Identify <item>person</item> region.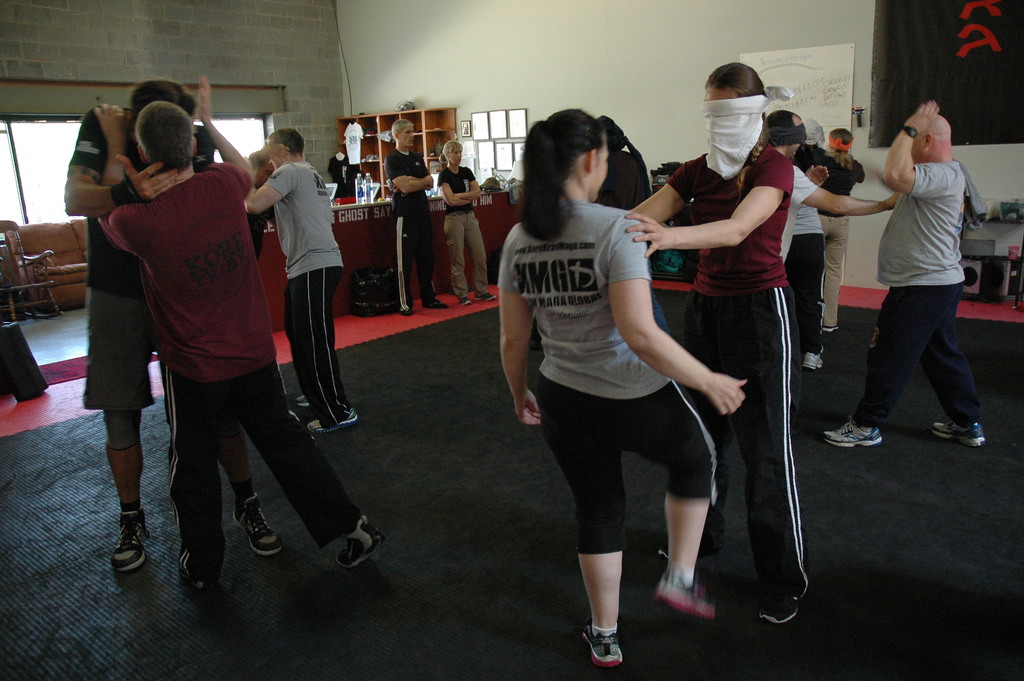
Region: detection(777, 115, 835, 181).
